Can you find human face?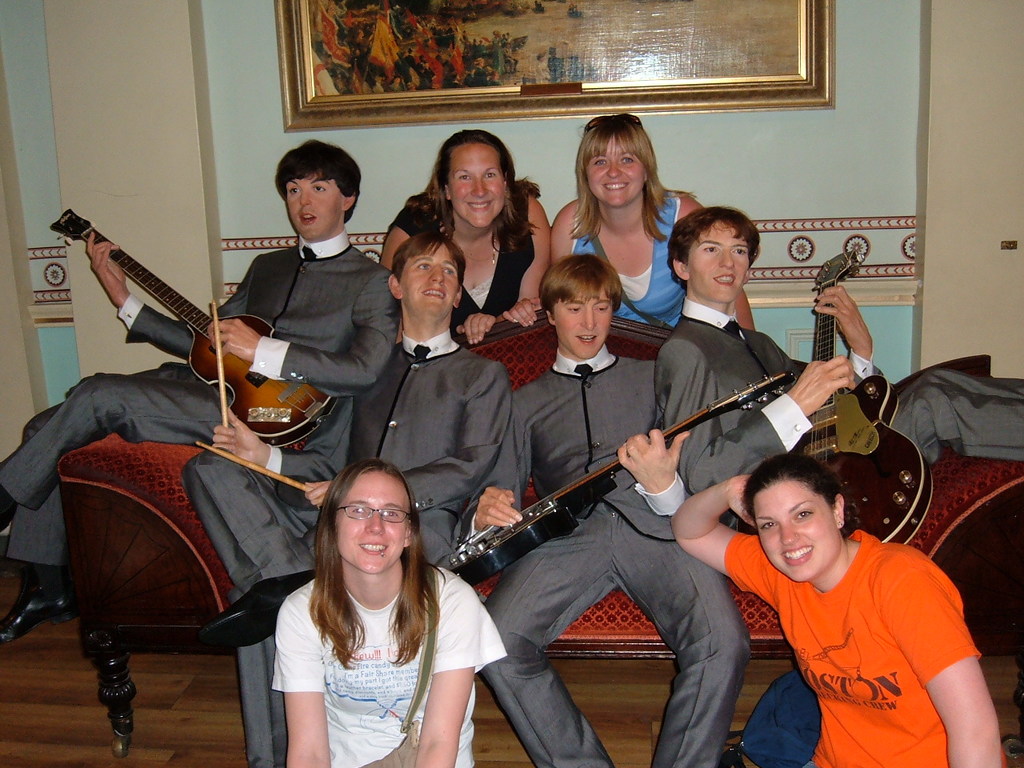
Yes, bounding box: bbox=[680, 222, 751, 302].
